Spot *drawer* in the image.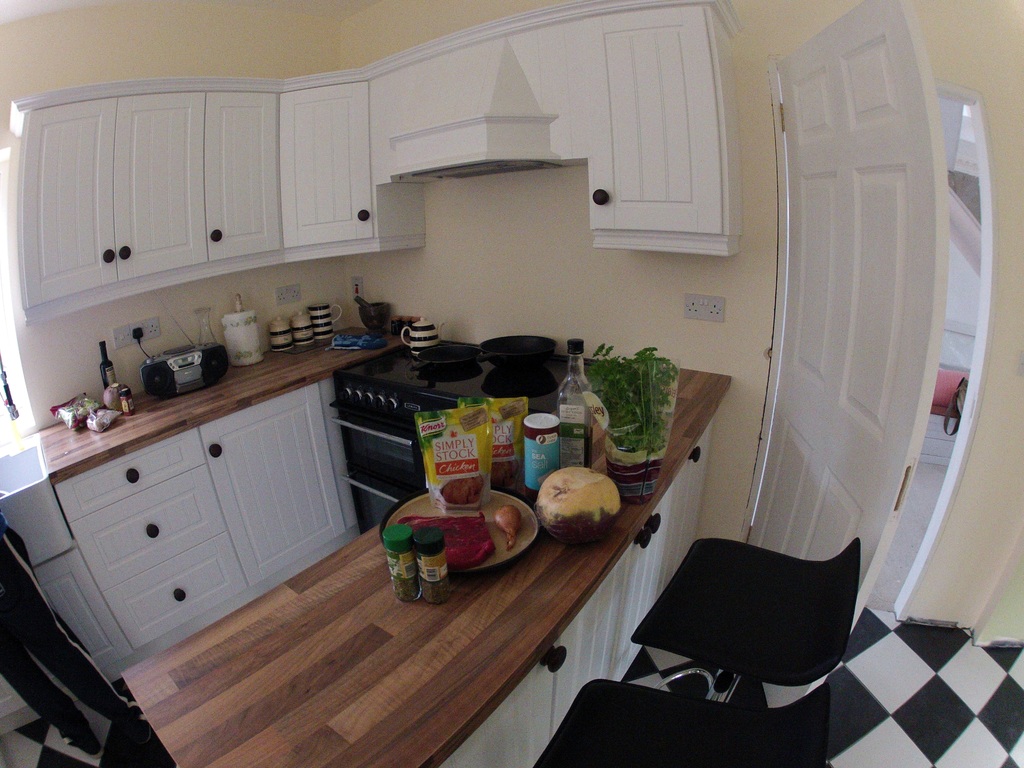
*drawer* found at bbox=(67, 461, 227, 590).
